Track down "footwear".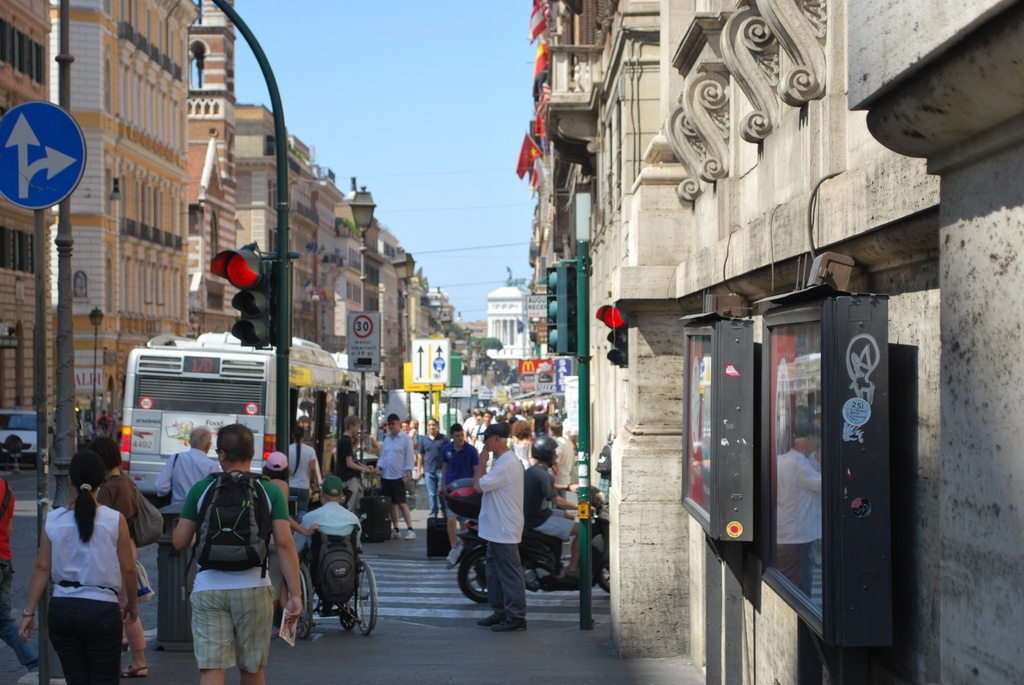
Tracked to x1=493, y1=618, x2=529, y2=631.
